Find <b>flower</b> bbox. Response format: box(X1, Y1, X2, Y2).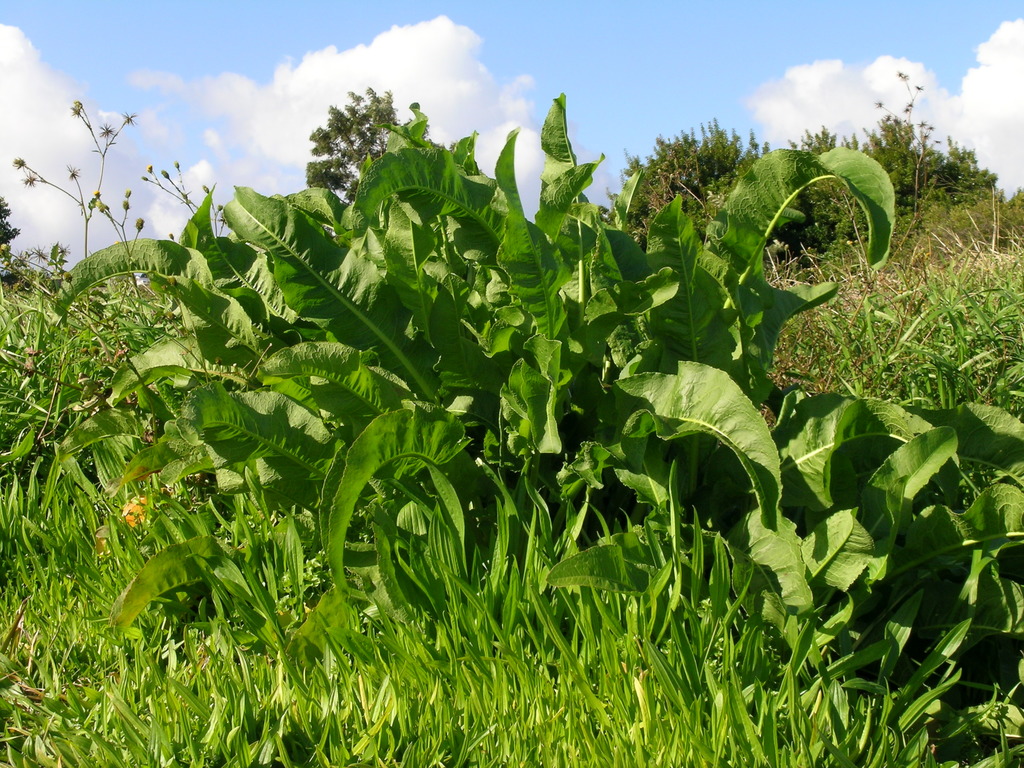
box(144, 161, 156, 179).
